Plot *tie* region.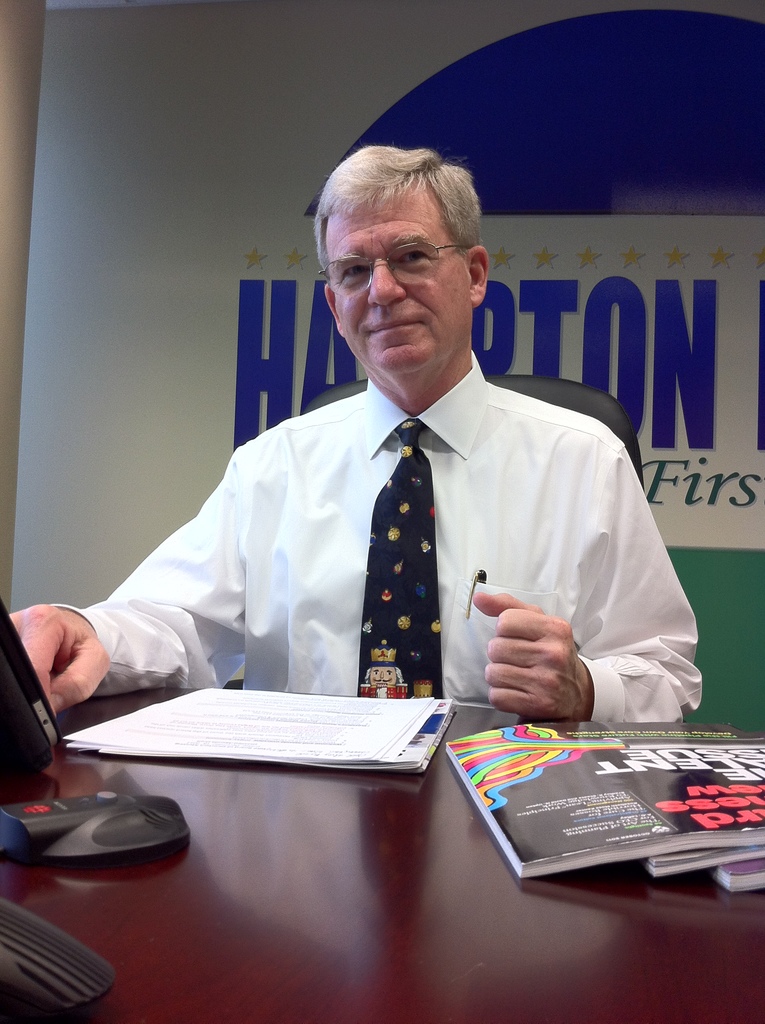
Plotted at bbox(360, 420, 447, 697).
